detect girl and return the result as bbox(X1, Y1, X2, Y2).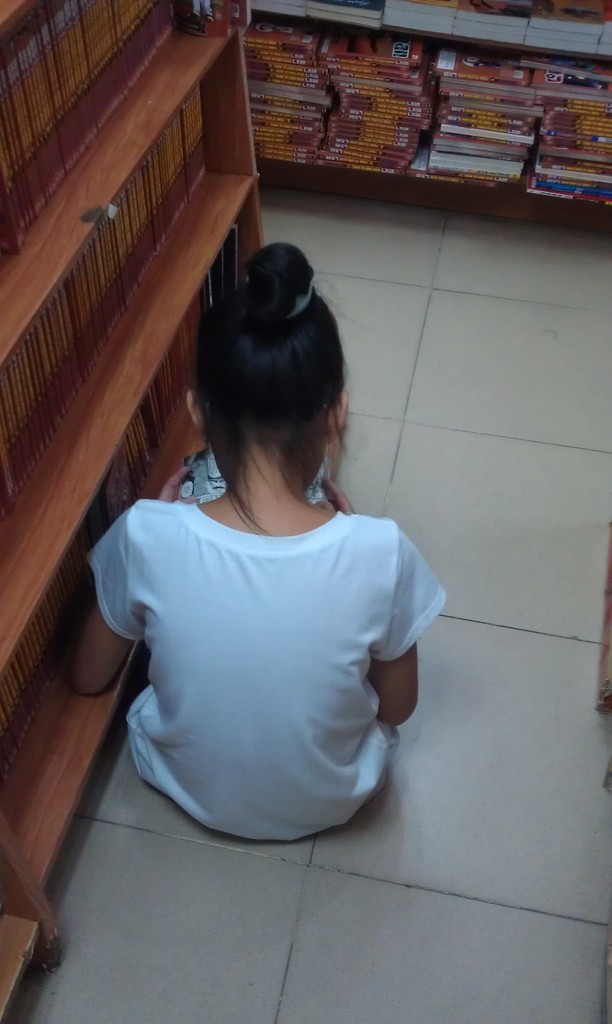
bbox(62, 237, 454, 843).
